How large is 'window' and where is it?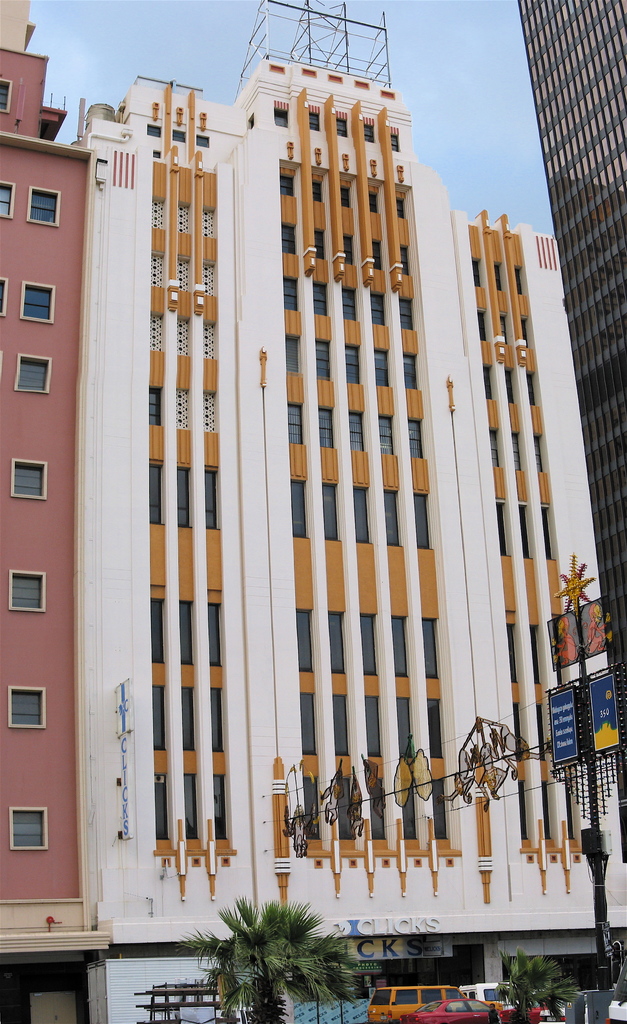
Bounding box: rect(175, 467, 192, 531).
